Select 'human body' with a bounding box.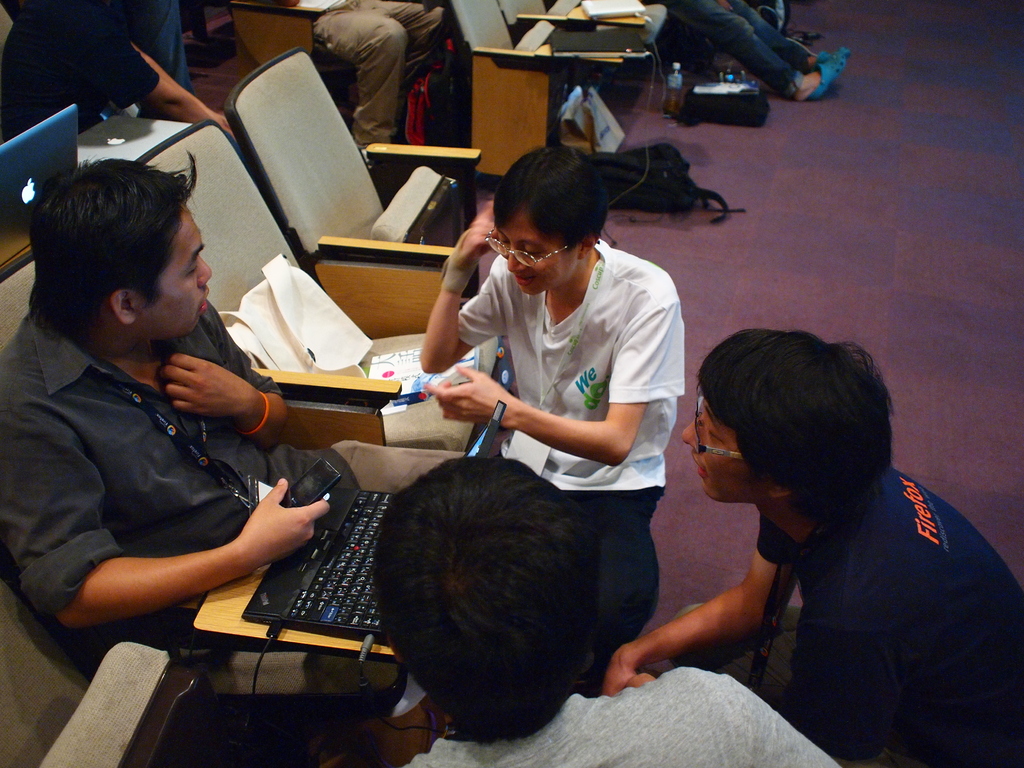
x1=0 y1=0 x2=234 y2=139.
